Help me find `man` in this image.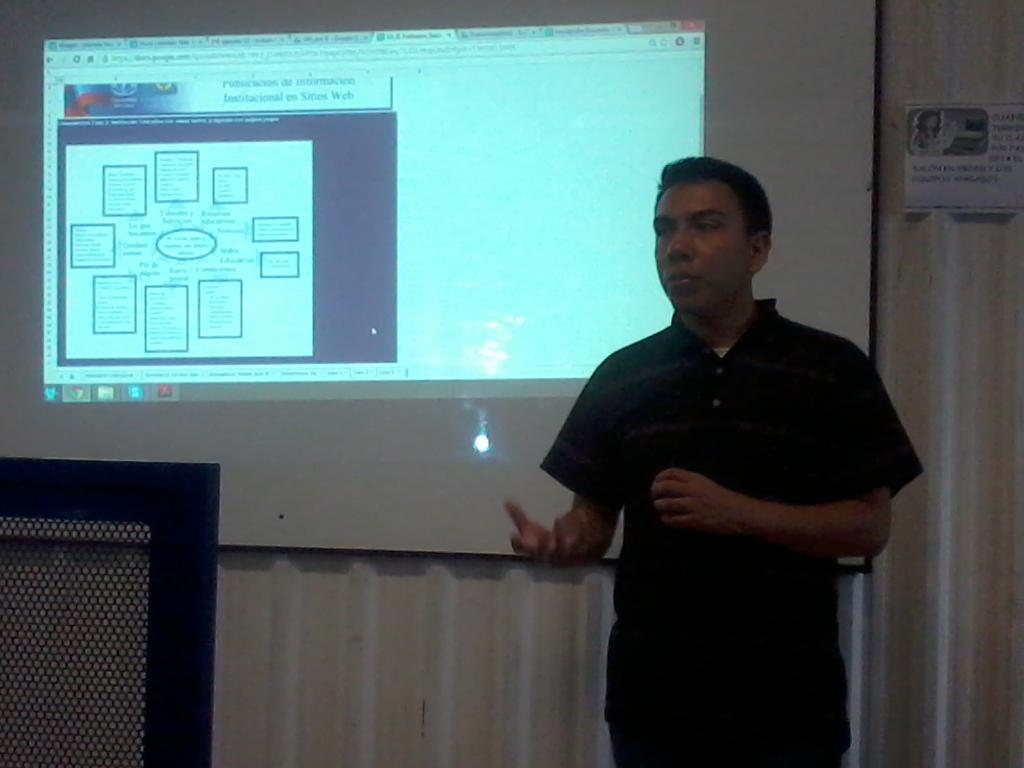
Found it: pyautogui.locateOnScreen(504, 156, 928, 767).
